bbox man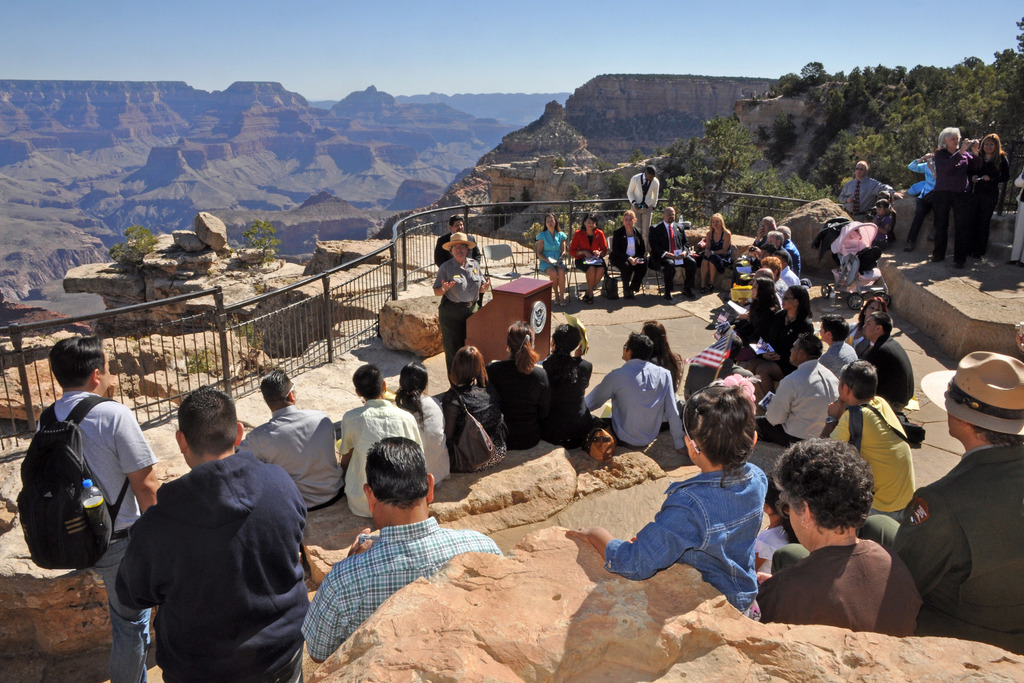
locate(40, 339, 163, 682)
